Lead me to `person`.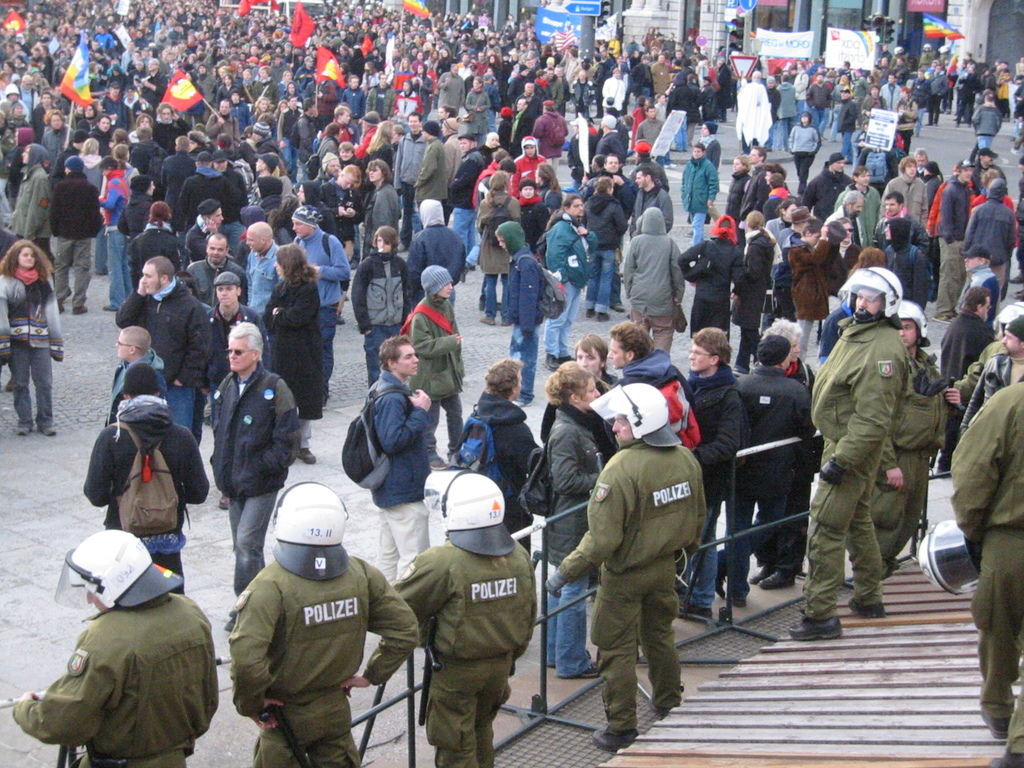
Lead to (x1=202, y1=273, x2=279, y2=404).
